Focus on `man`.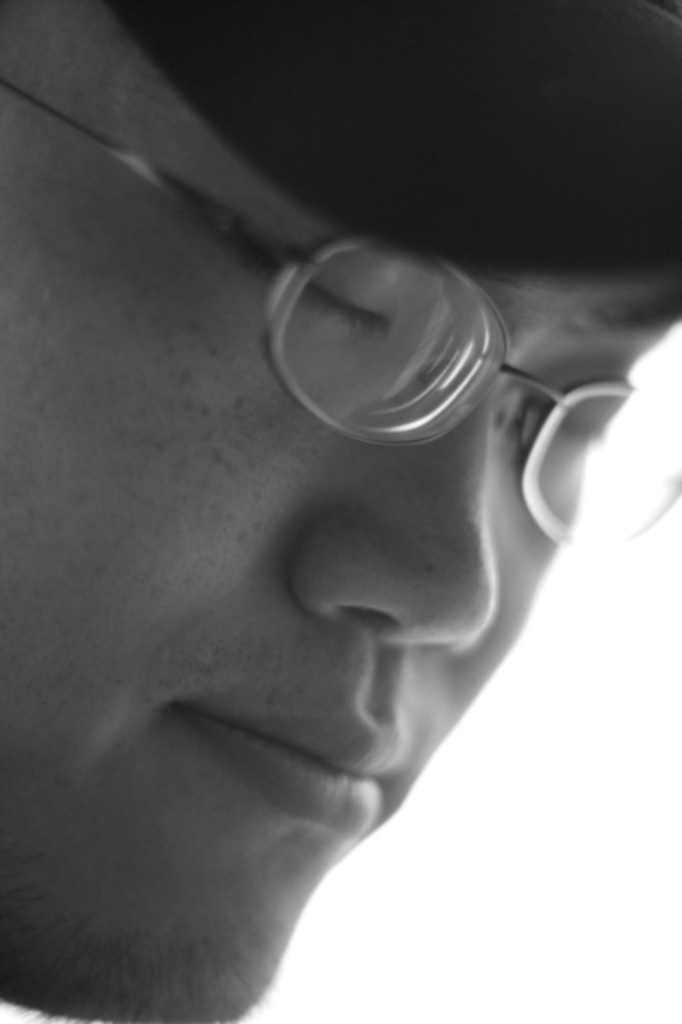
Focused at l=0, t=141, r=664, b=1018.
